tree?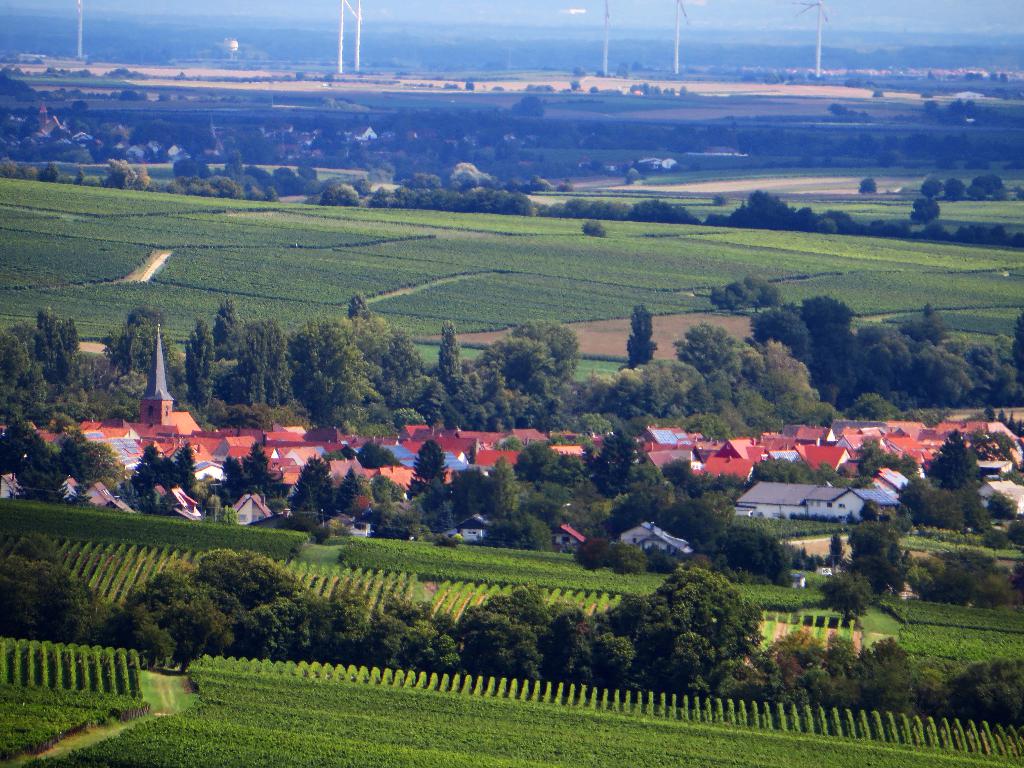
bbox=(631, 60, 656, 75)
